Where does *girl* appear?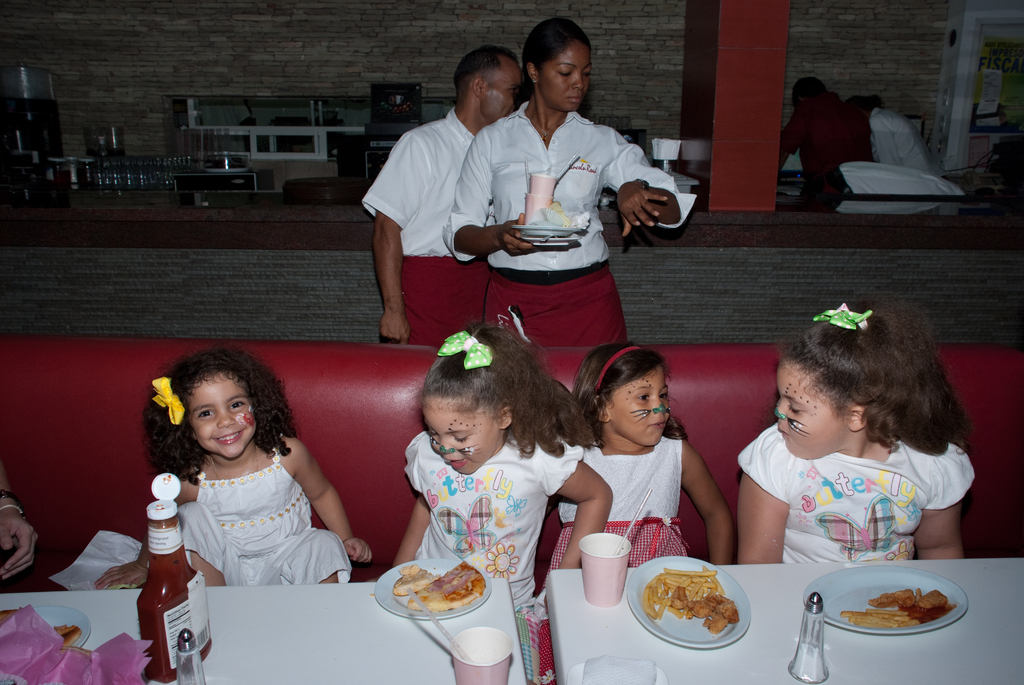
Appears at {"x1": 392, "y1": 324, "x2": 612, "y2": 684}.
